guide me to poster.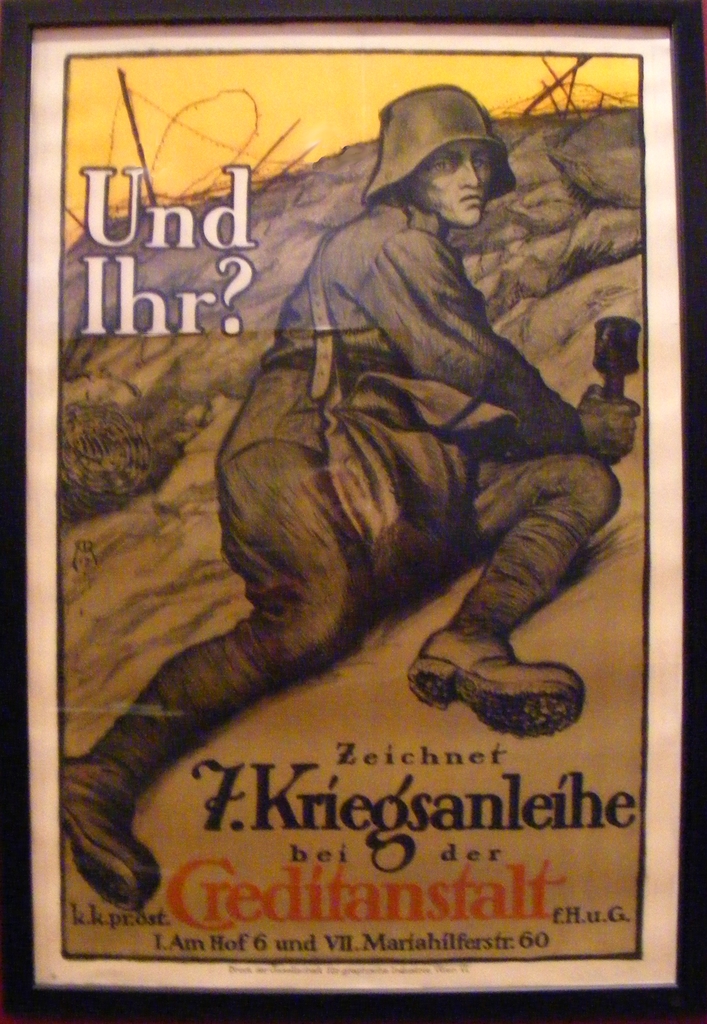
Guidance: crop(0, 0, 706, 1023).
